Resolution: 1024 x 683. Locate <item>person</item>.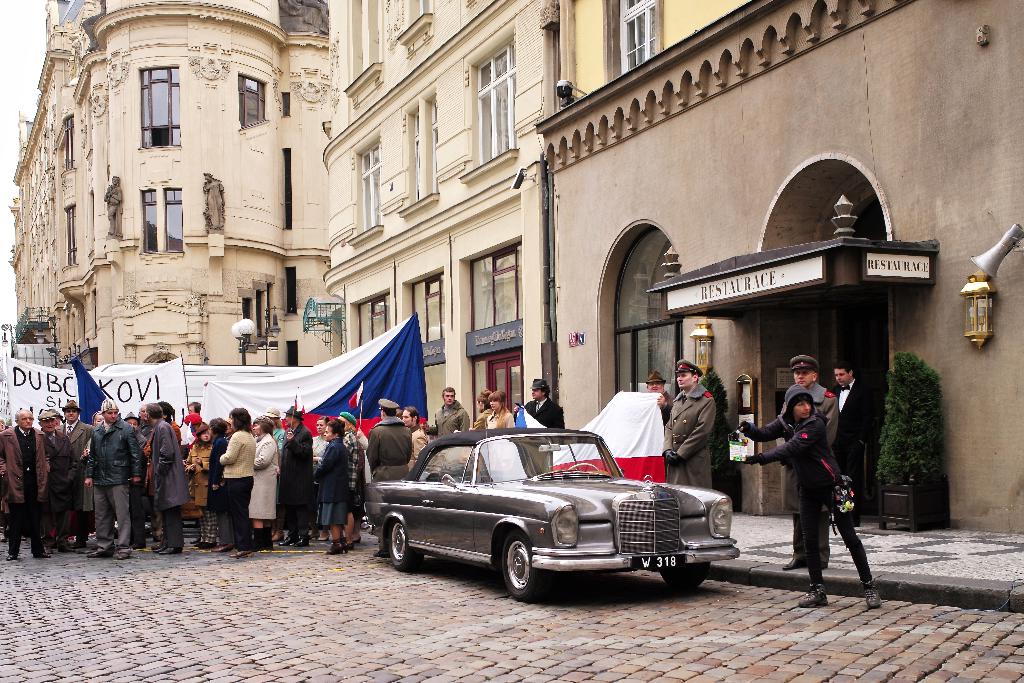
59/399/94/544.
